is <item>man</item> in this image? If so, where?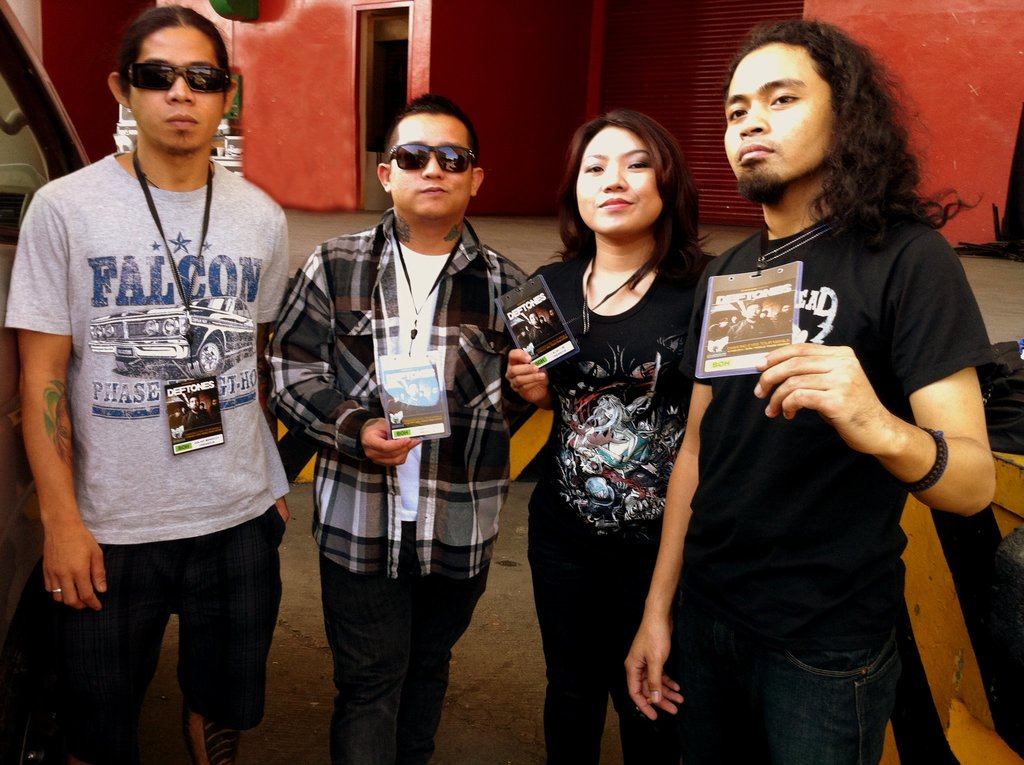
Yes, at [268,93,537,764].
